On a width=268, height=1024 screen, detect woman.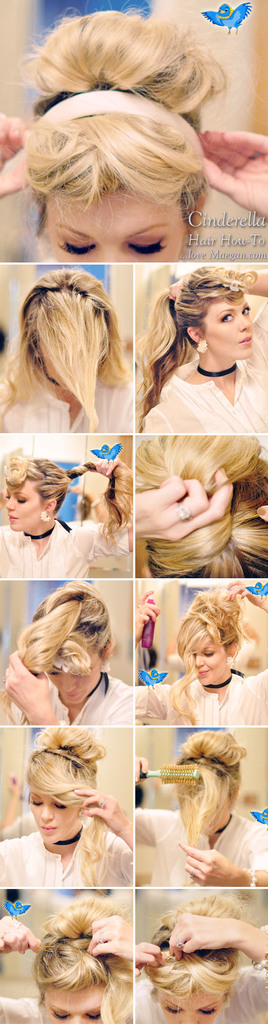
<bbox>130, 436, 267, 579</bbox>.
